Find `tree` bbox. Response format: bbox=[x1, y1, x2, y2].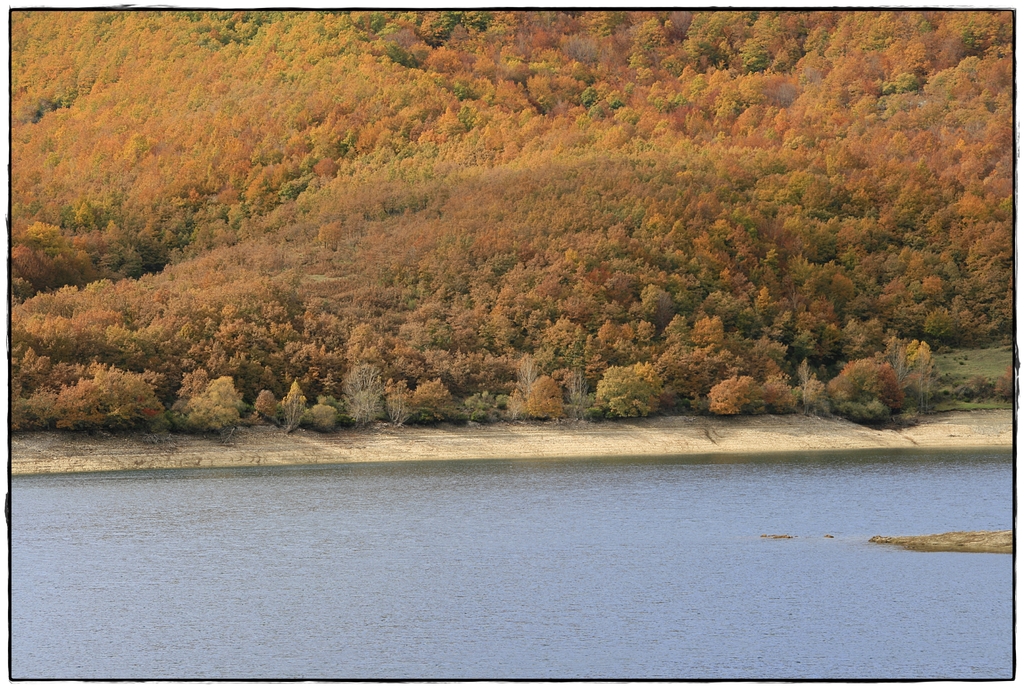
bbox=[593, 361, 660, 423].
